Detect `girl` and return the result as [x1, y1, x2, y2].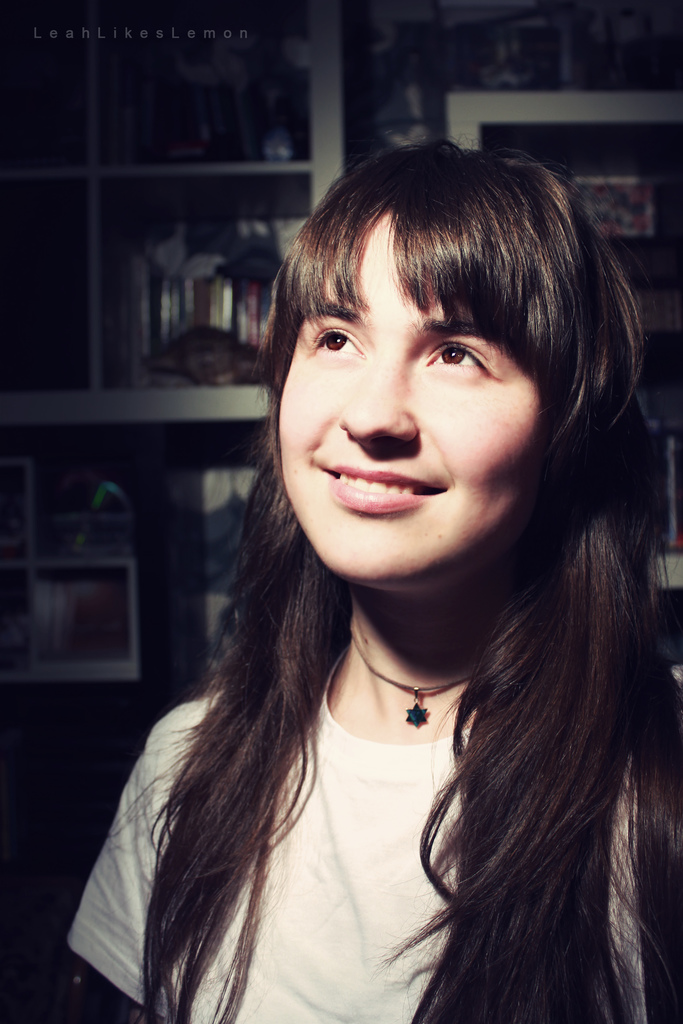
[65, 129, 675, 1023].
